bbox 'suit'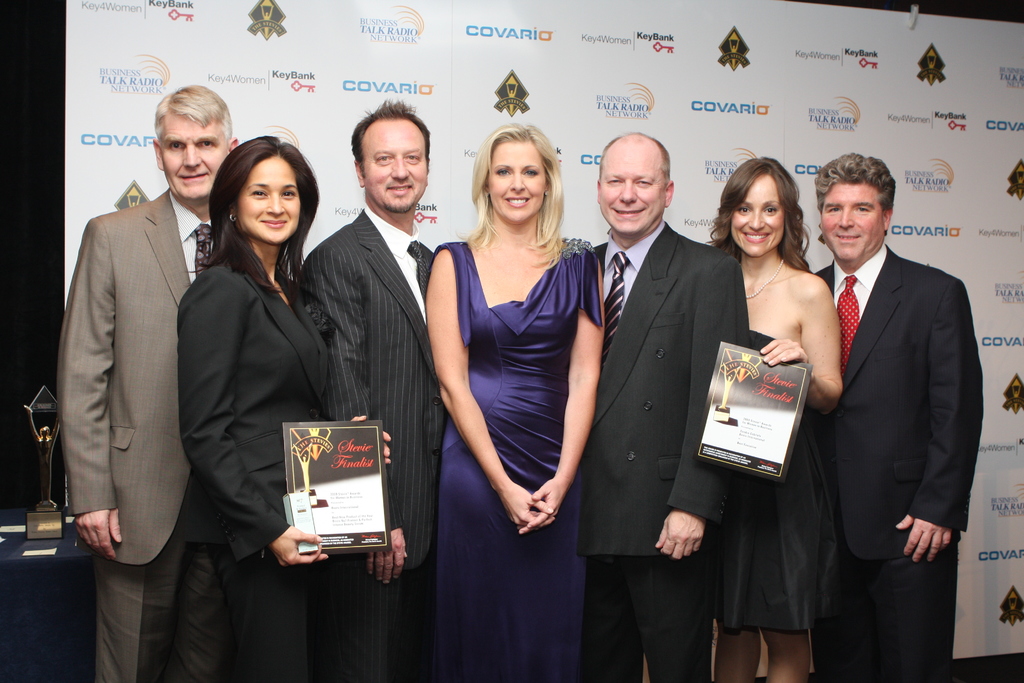
<box>301,205,444,682</box>
